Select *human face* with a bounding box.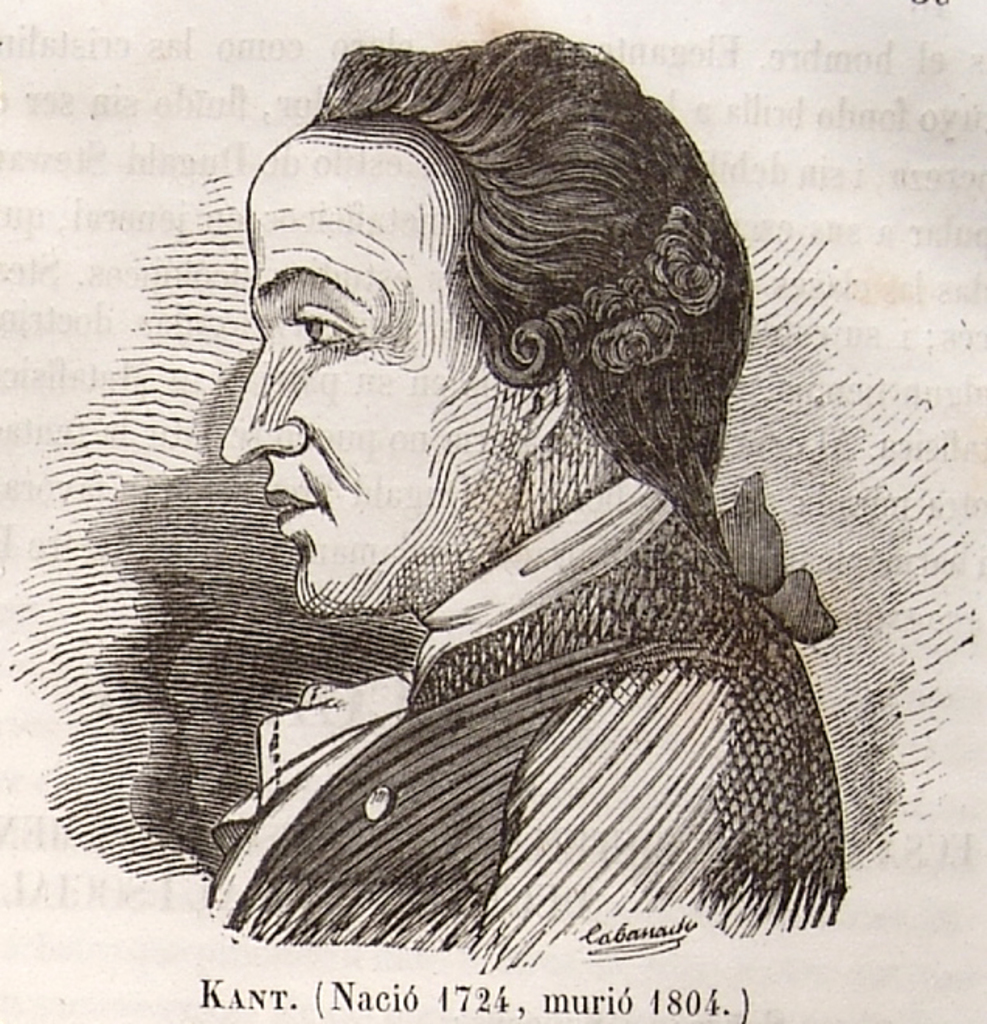
219/147/518/624.
